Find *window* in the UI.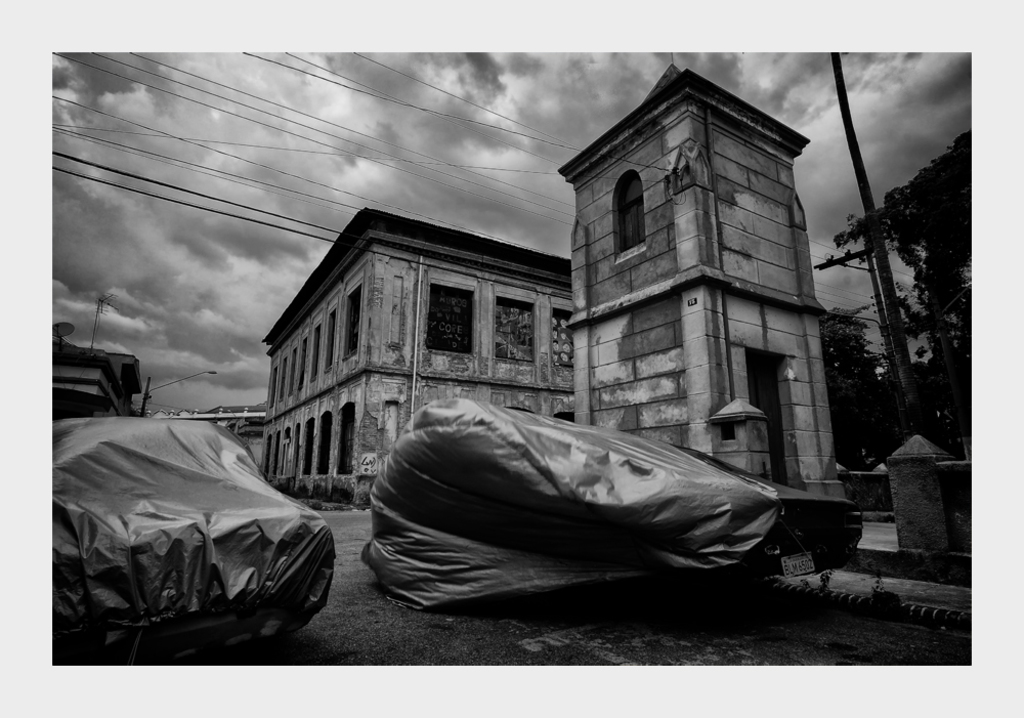
UI element at 323,304,333,371.
